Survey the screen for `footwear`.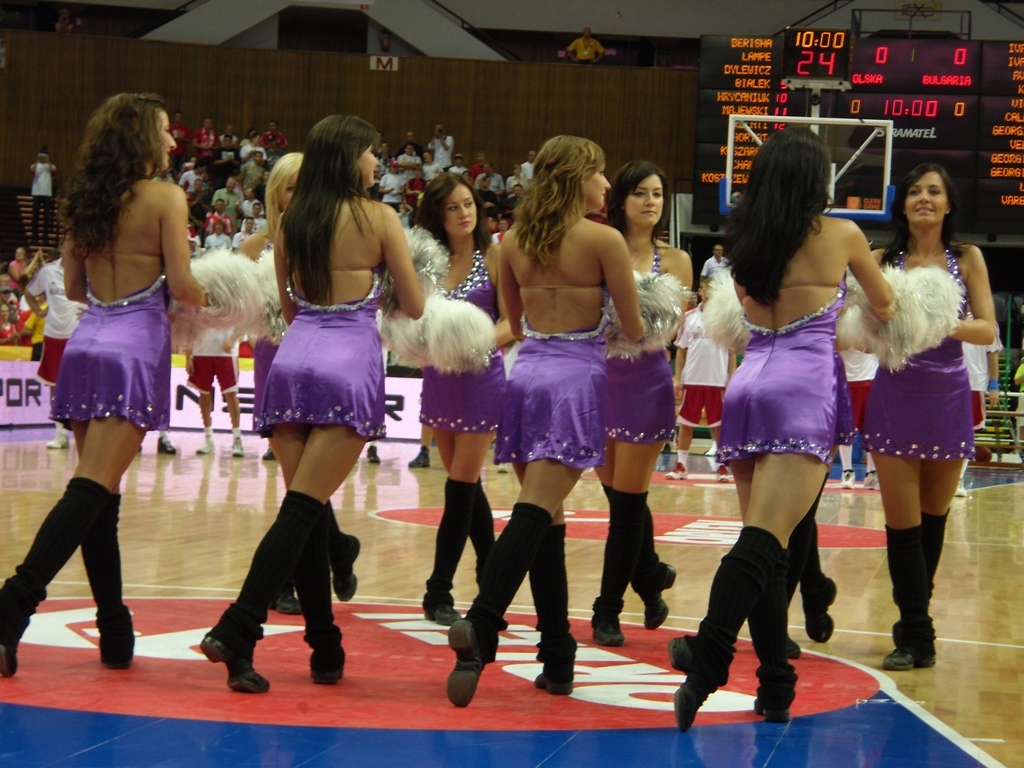
Survey found: 877,633,939,667.
